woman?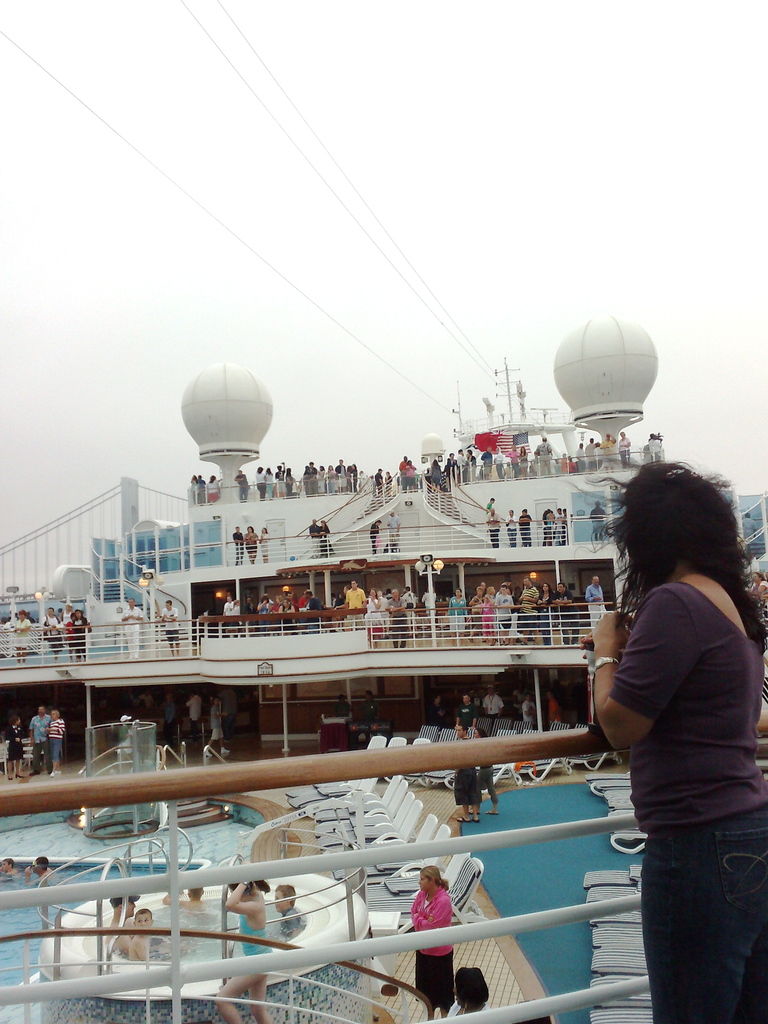
420, 582, 438, 624
